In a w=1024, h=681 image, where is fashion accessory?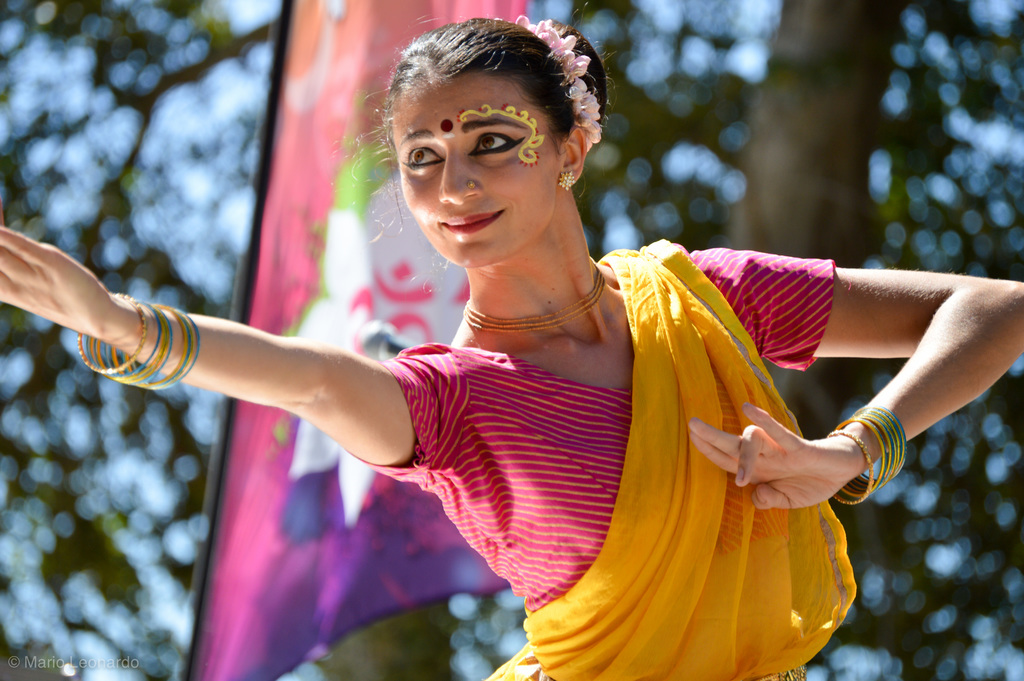
l=471, t=182, r=477, b=188.
